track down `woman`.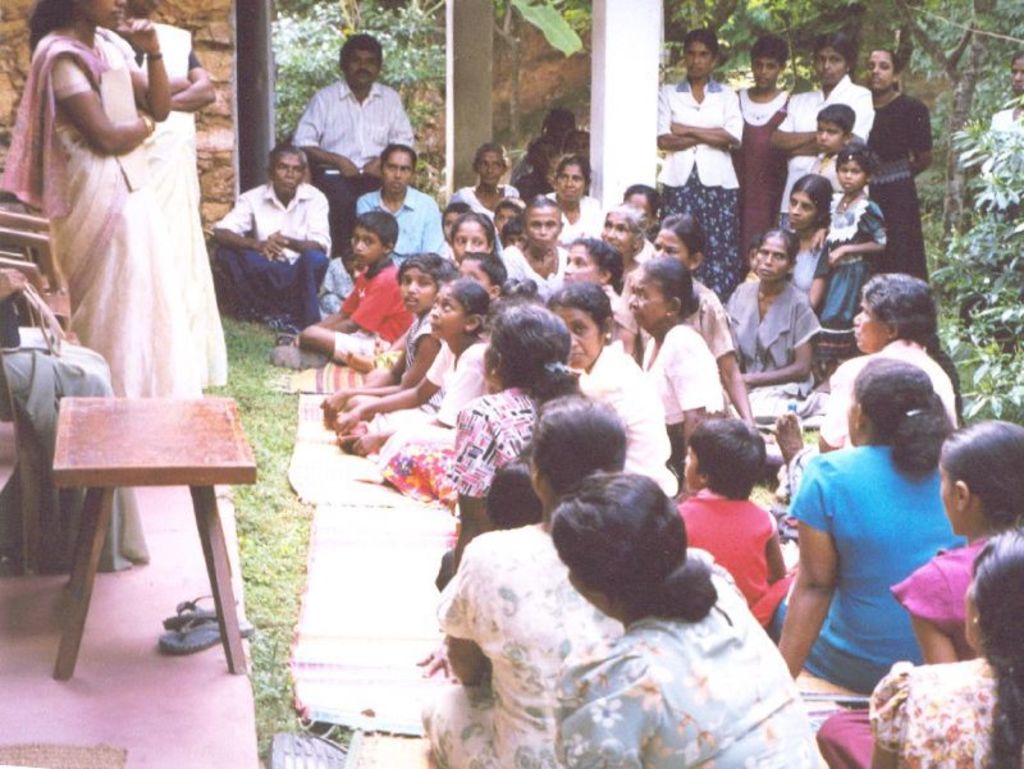
Tracked to BBox(352, 133, 451, 276).
